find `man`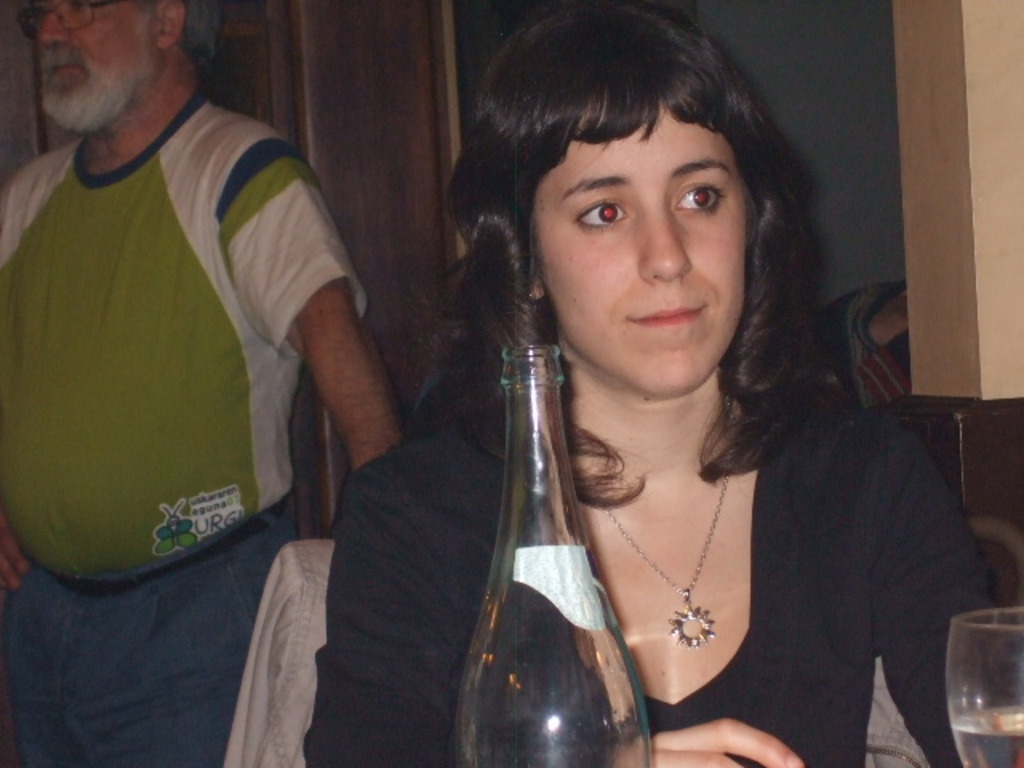
(10,0,422,731)
